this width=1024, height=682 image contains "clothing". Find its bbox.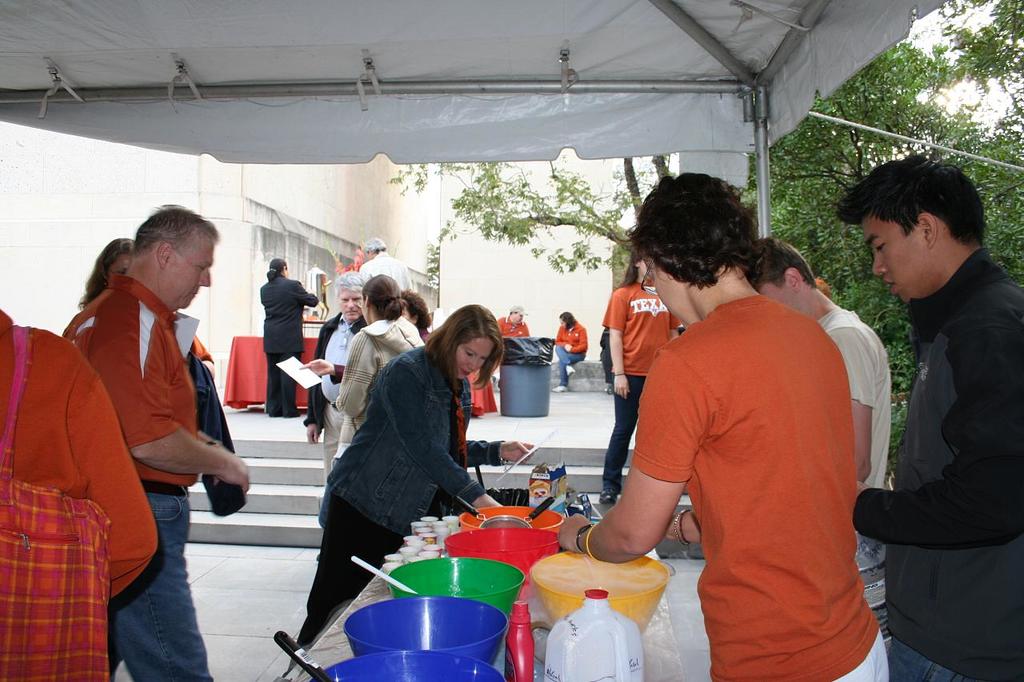
bbox=(256, 267, 316, 411).
